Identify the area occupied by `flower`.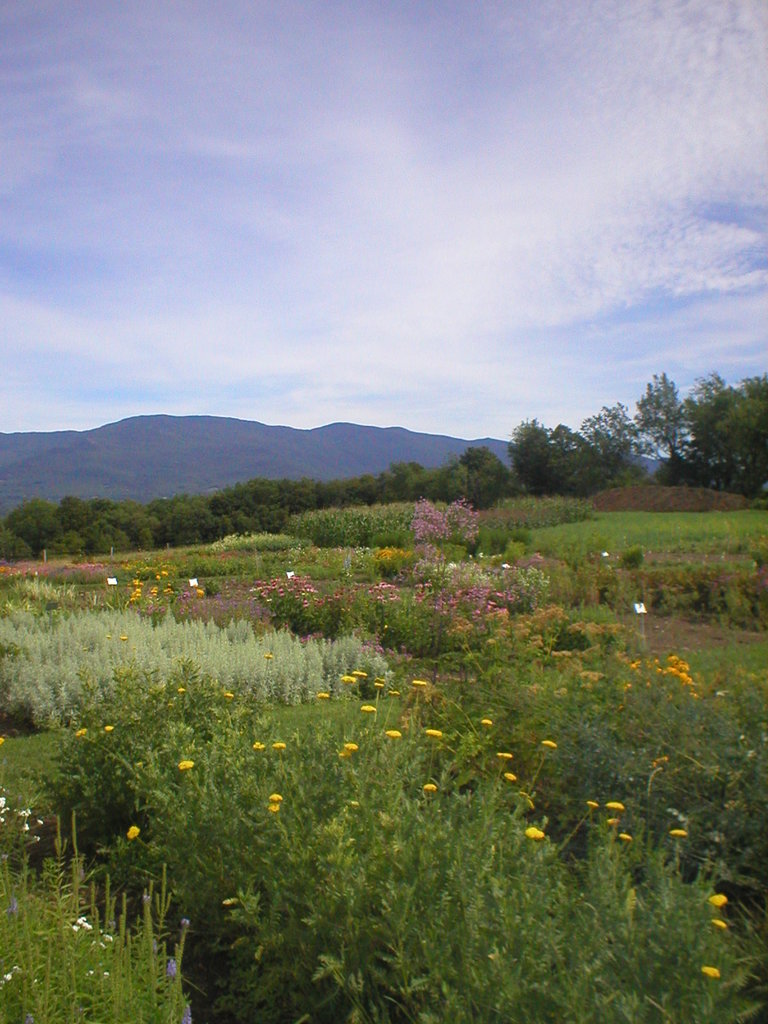
Area: bbox=(220, 689, 236, 701).
